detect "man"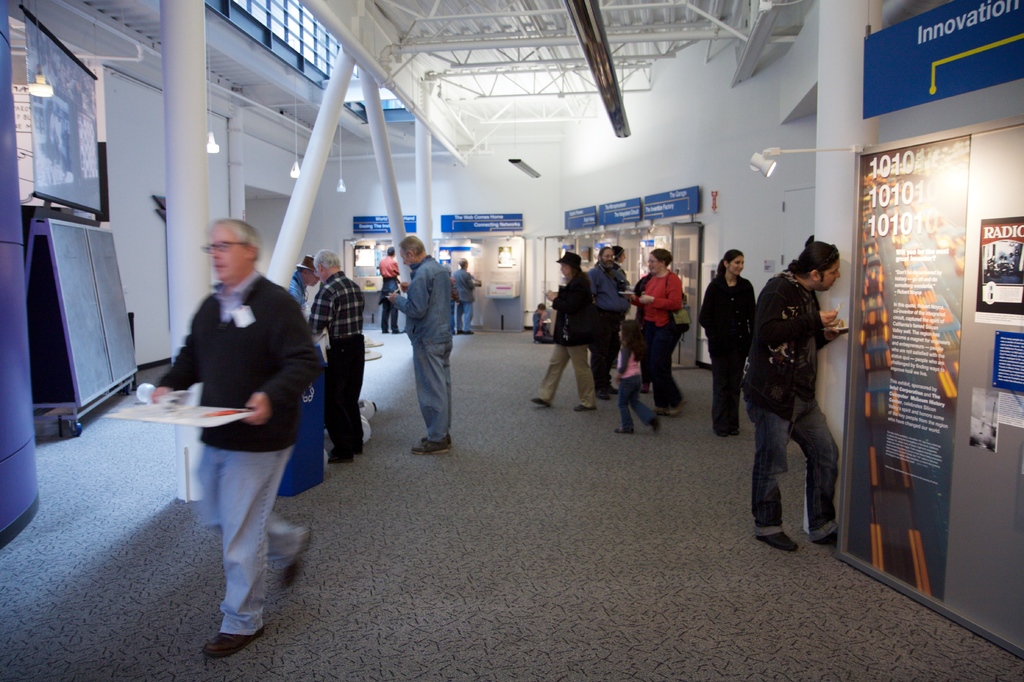
BBox(308, 250, 365, 461)
